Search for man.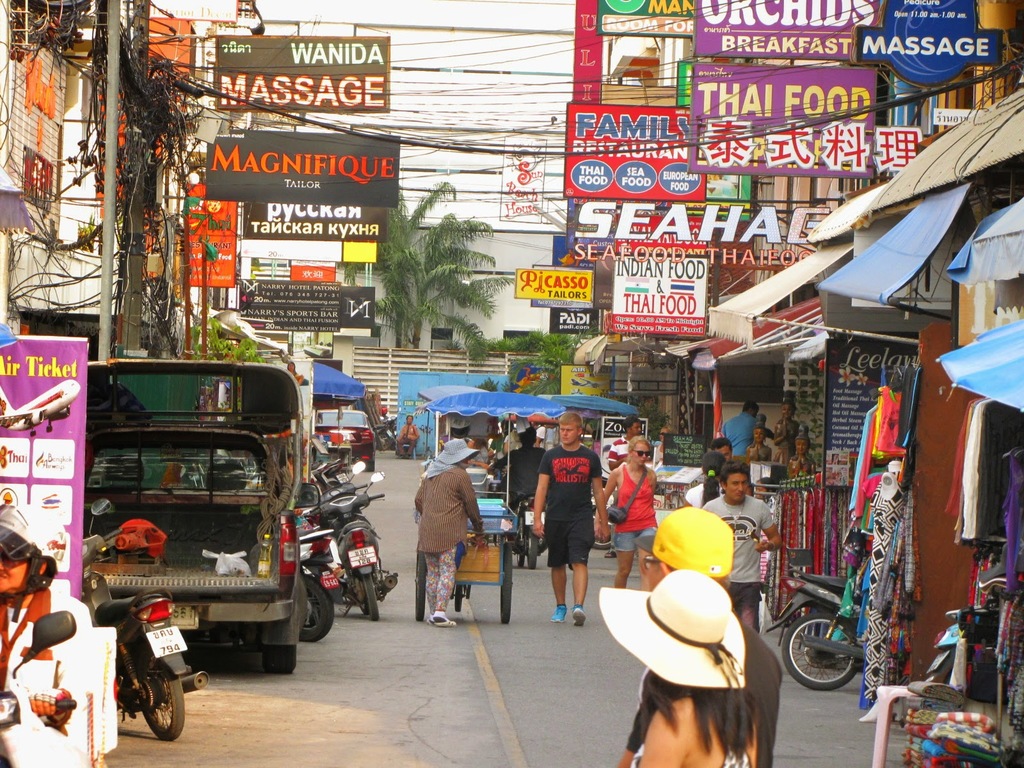
Found at bbox(711, 435, 735, 466).
